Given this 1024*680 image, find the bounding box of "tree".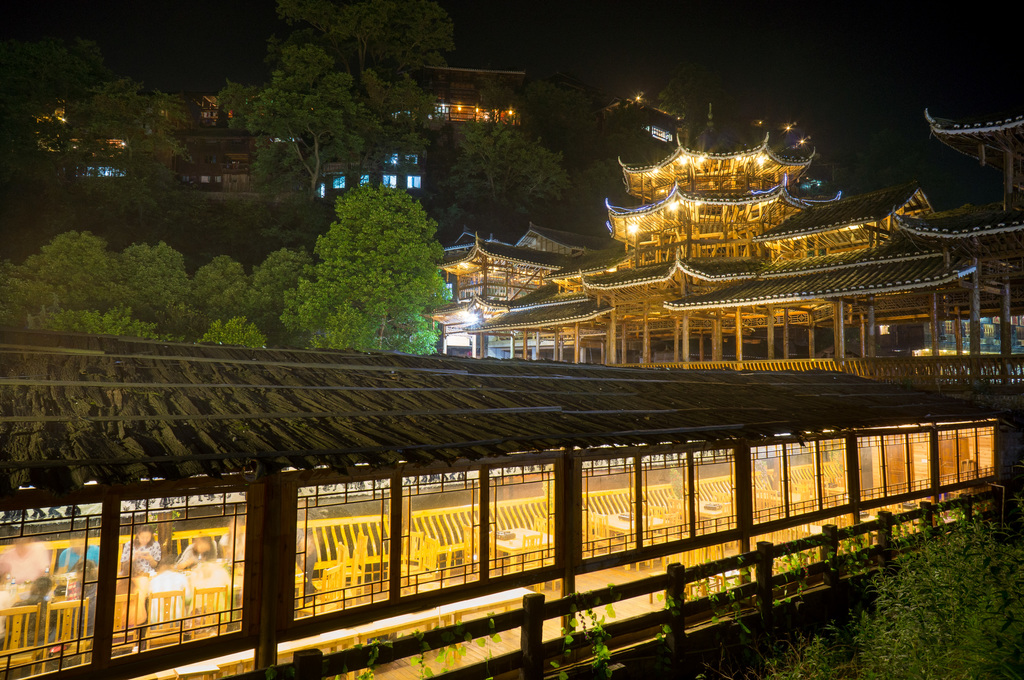
<region>116, 238, 187, 322</region>.
